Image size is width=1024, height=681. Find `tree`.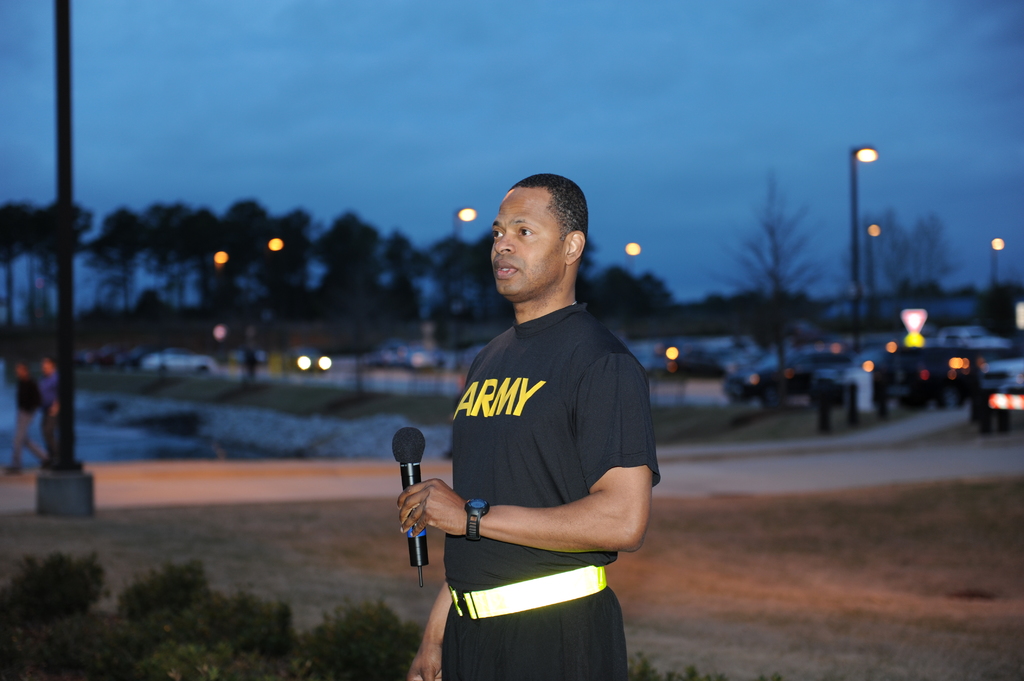
[x1=876, y1=212, x2=913, y2=314].
